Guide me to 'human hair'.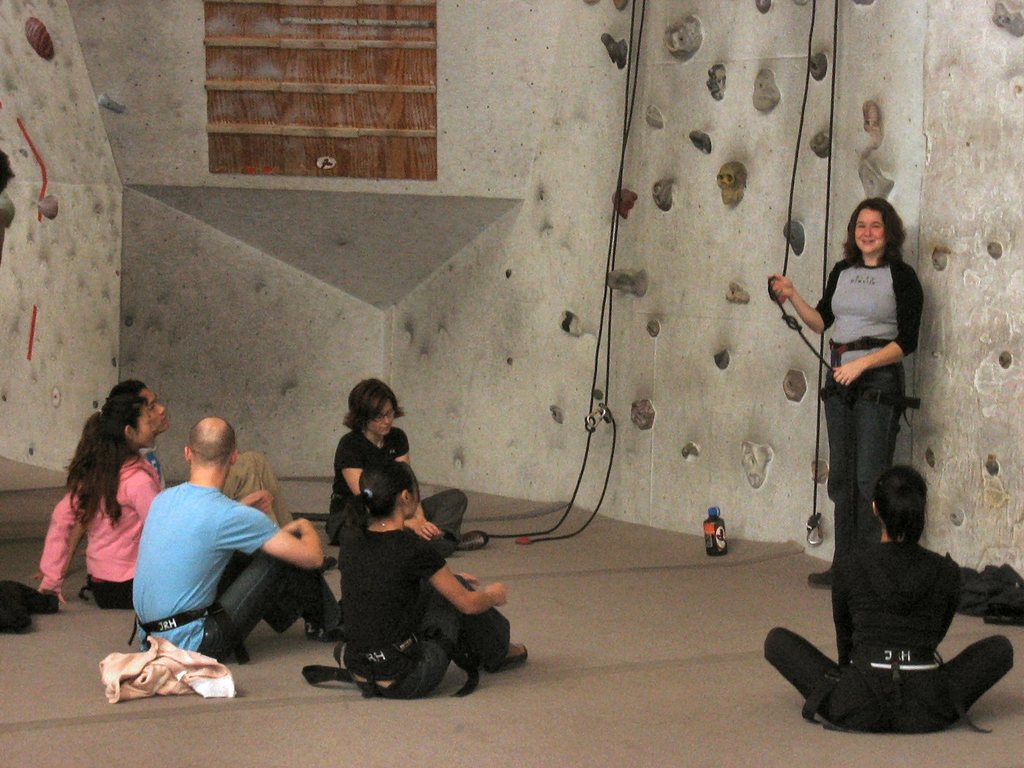
Guidance: Rect(111, 377, 145, 394).
